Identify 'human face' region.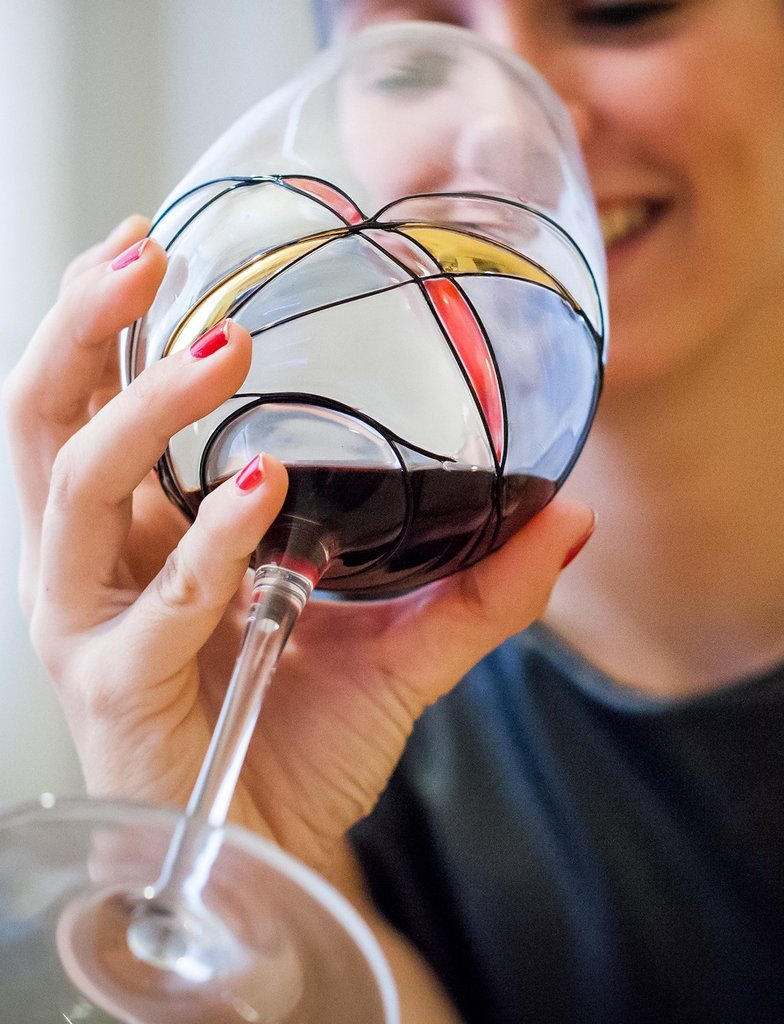
Region: 329,0,783,378.
